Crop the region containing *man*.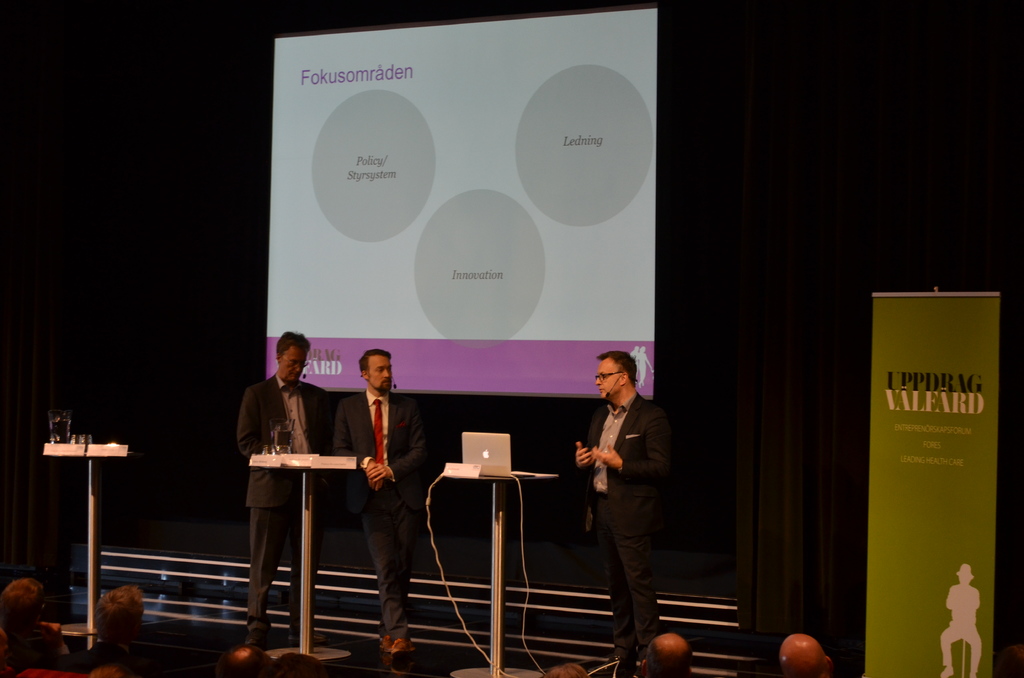
Crop region: <region>566, 344, 680, 652</region>.
